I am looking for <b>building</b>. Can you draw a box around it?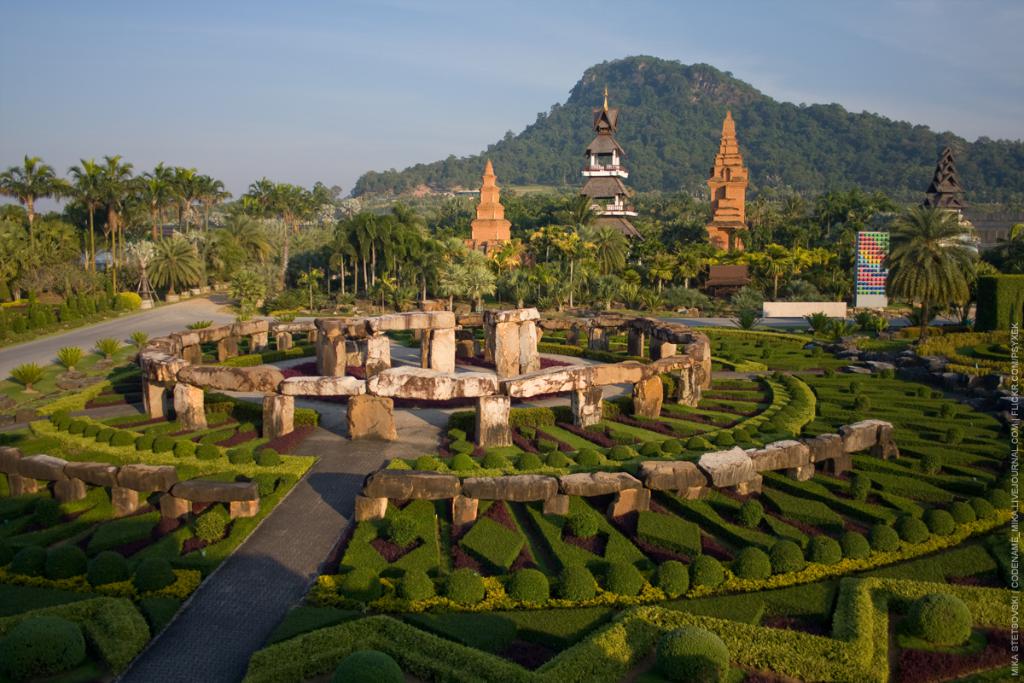
Sure, the bounding box is {"left": 578, "top": 81, "right": 643, "bottom": 242}.
